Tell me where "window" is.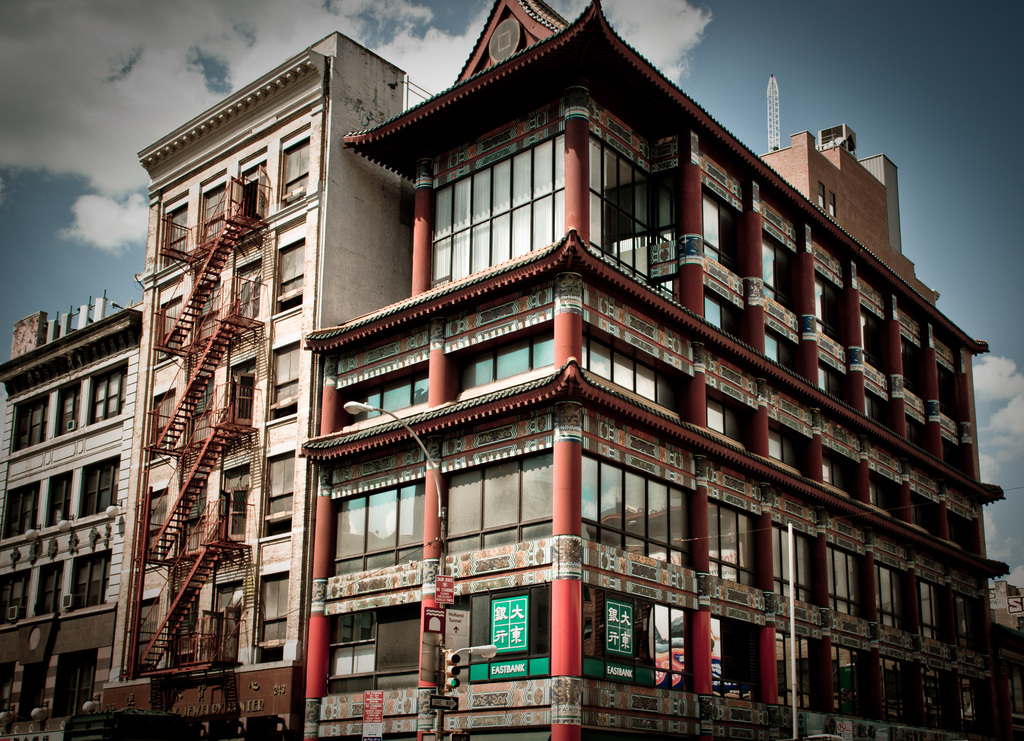
"window" is at Rect(34, 559, 63, 612).
